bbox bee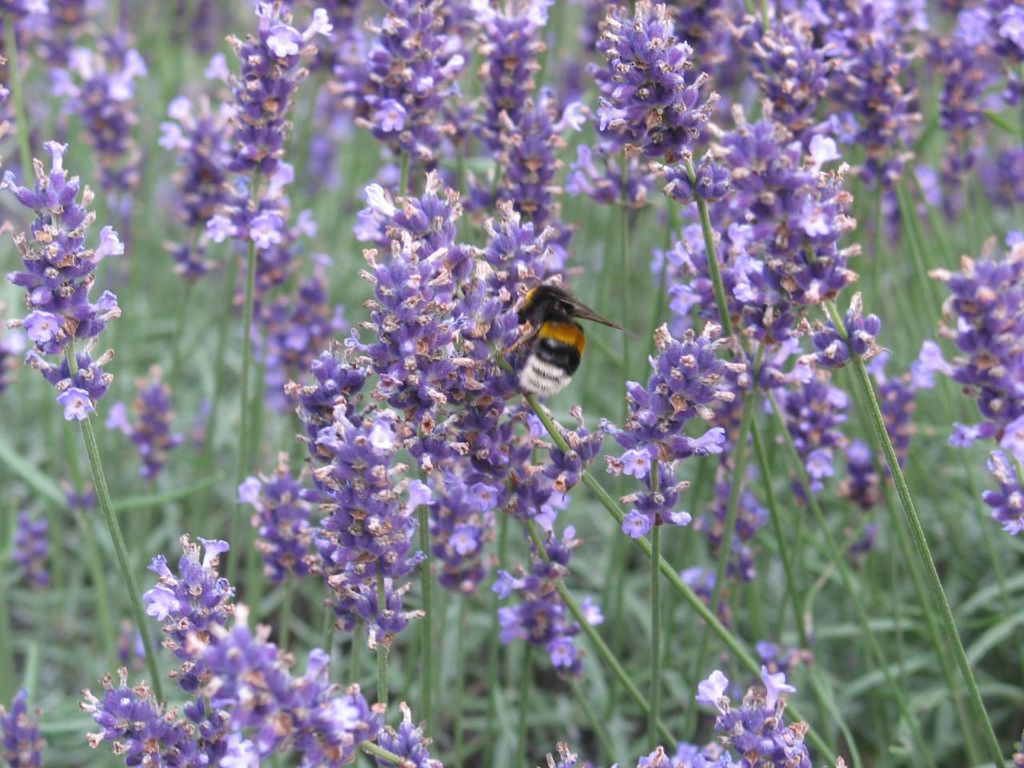
pyautogui.locateOnScreen(502, 285, 625, 421)
